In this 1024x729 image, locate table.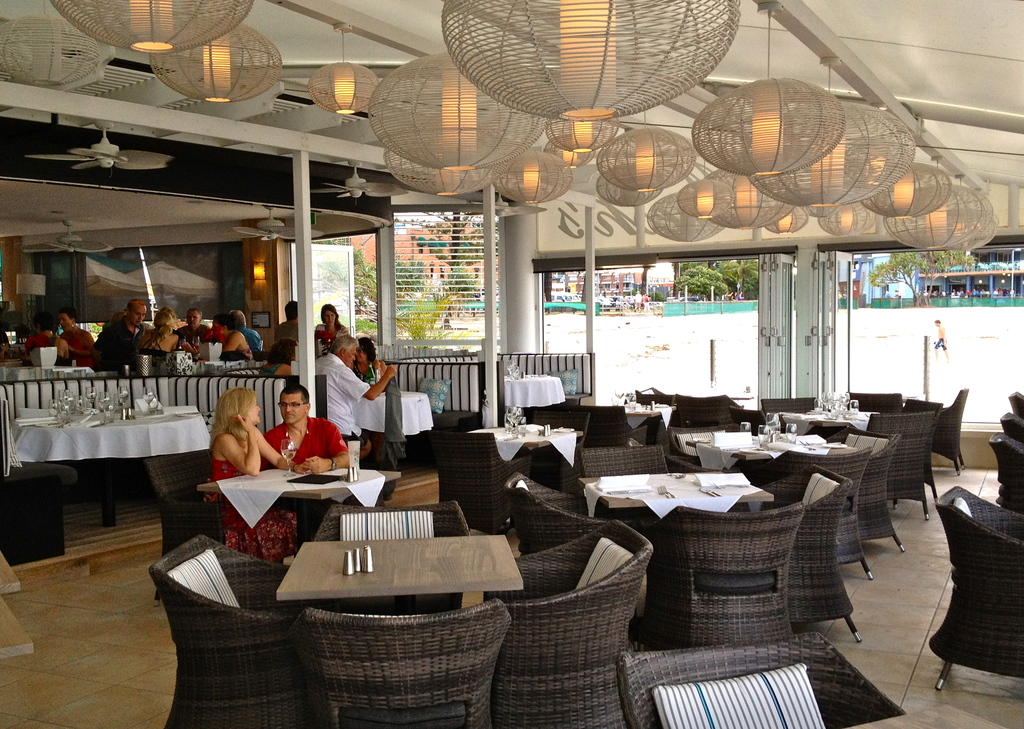
Bounding box: x1=621, y1=406, x2=653, y2=427.
